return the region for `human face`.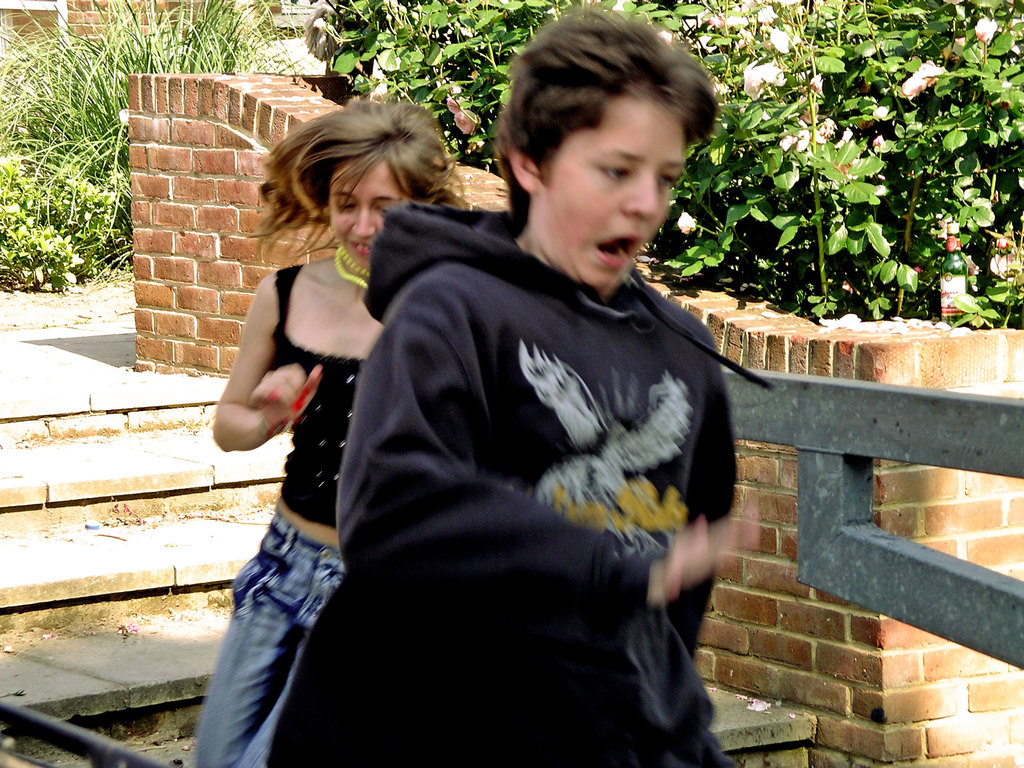
<bbox>545, 109, 688, 292</bbox>.
